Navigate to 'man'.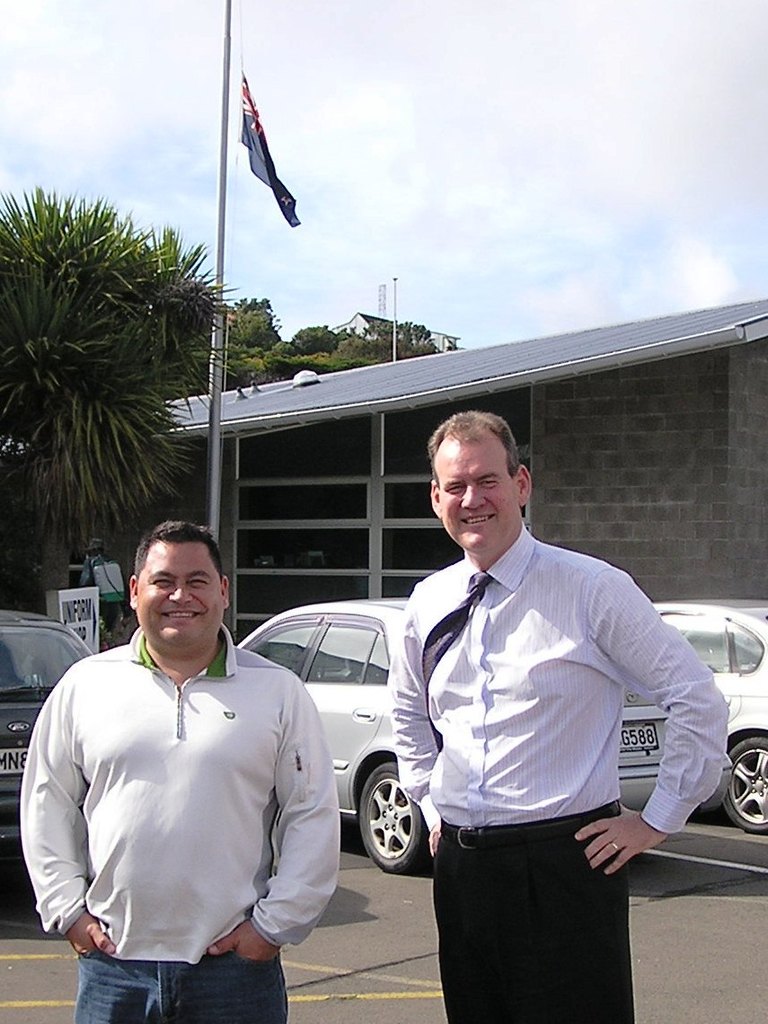
Navigation target: pyautogui.locateOnScreen(30, 492, 330, 1023).
